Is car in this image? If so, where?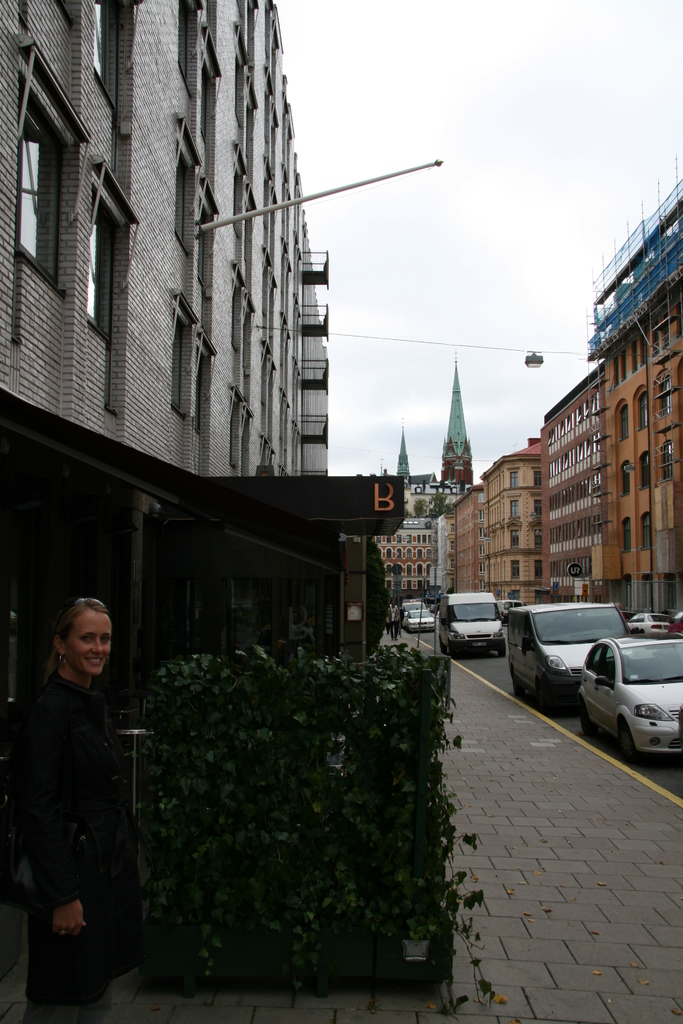
Yes, at <box>403,612,434,632</box>.
